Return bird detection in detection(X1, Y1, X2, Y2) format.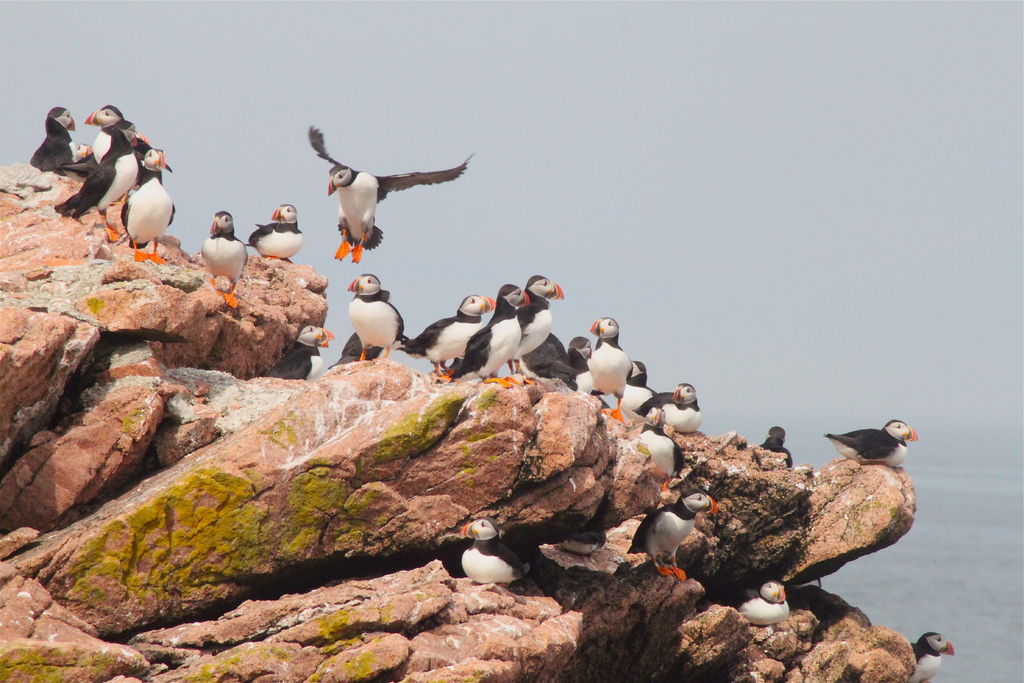
detection(733, 575, 796, 625).
